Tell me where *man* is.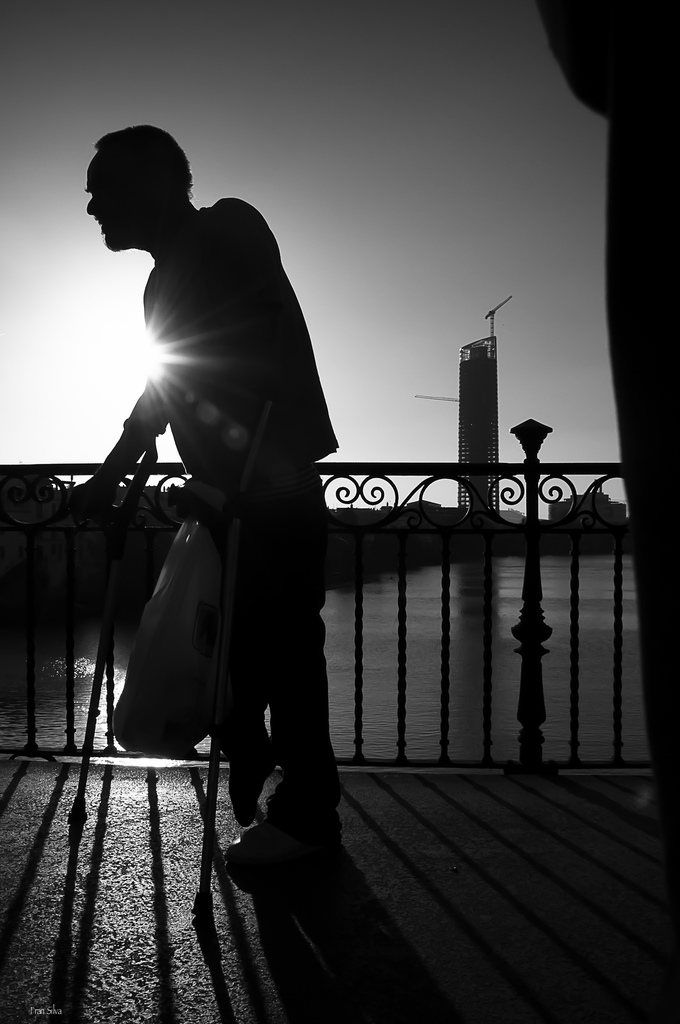
*man* is at l=70, t=143, r=362, b=900.
